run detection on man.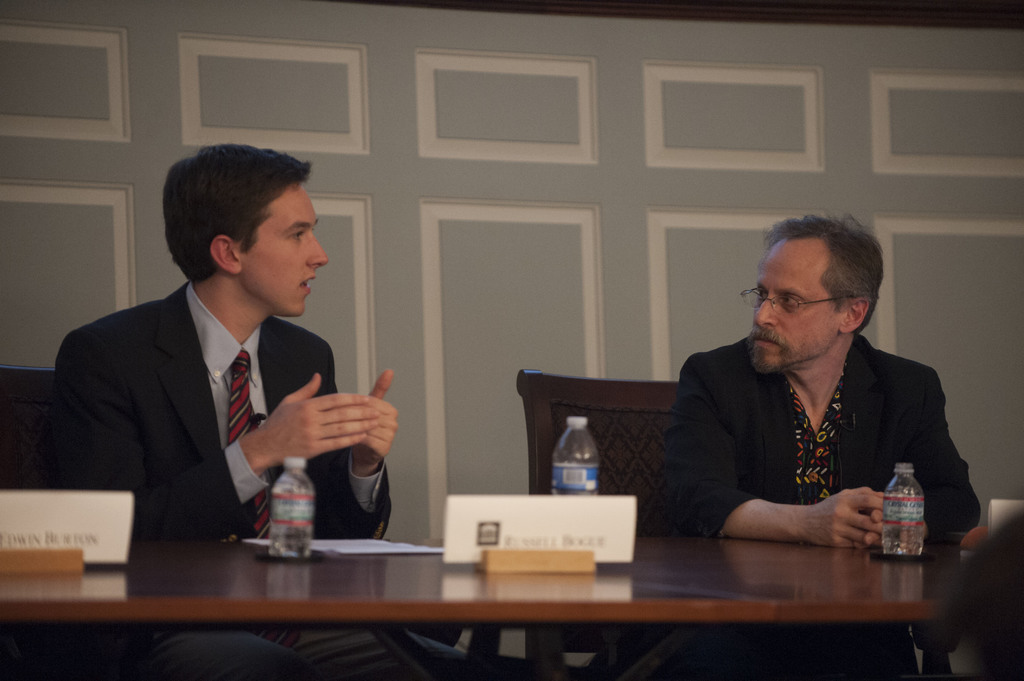
Result: pyautogui.locateOnScreen(664, 218, 980, 565).
